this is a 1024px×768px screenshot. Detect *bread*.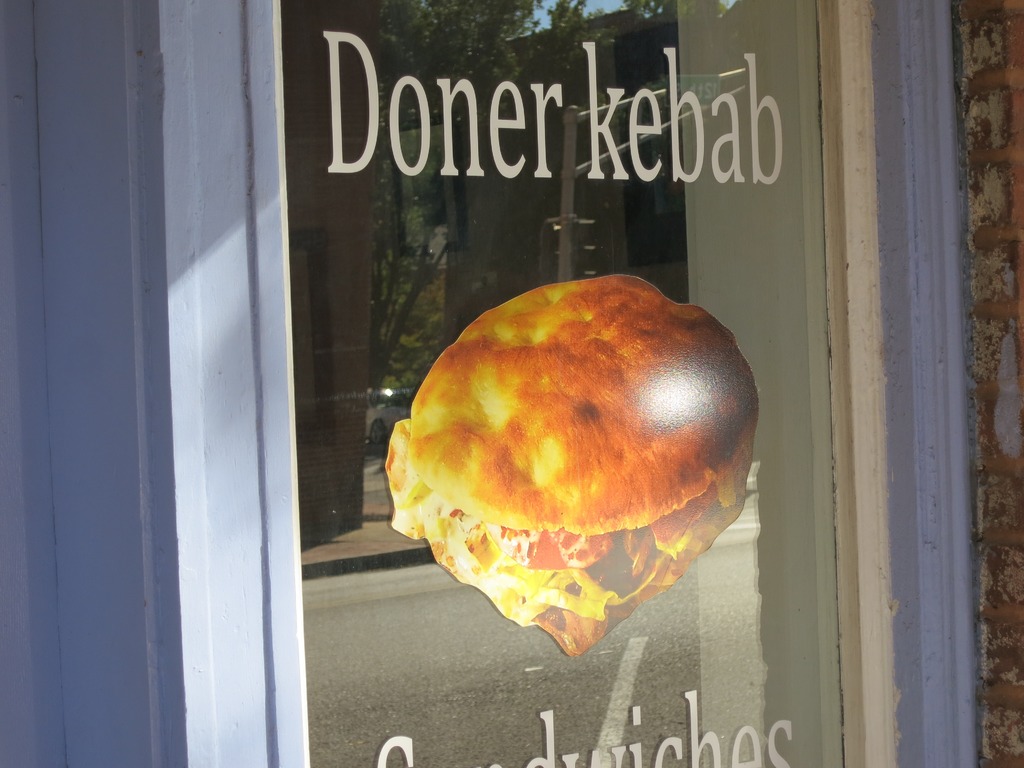
386/301/772/614.
